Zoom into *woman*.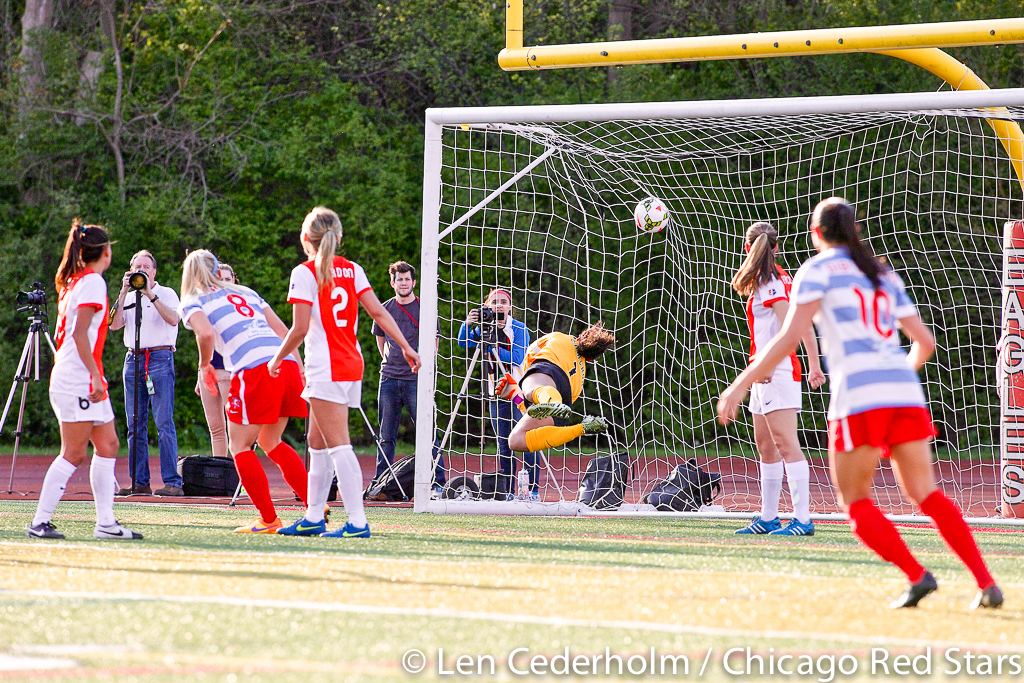
Zoom target: (171,252,332,531).
